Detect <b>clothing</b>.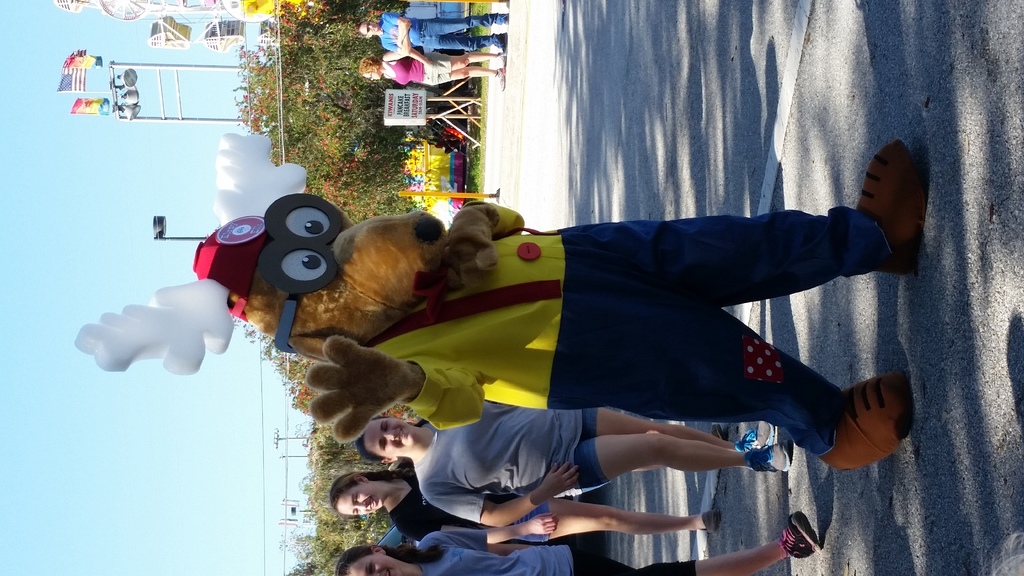
Detected at l=412, t=396, r=612, b=518.
